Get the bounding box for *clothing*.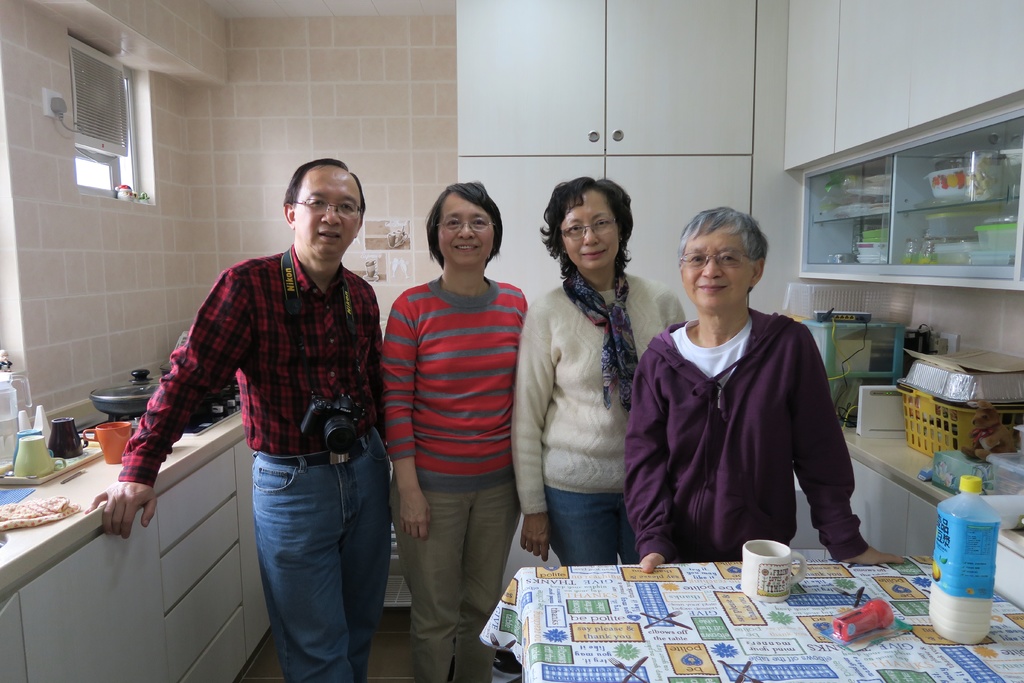
515:272:698:564.
